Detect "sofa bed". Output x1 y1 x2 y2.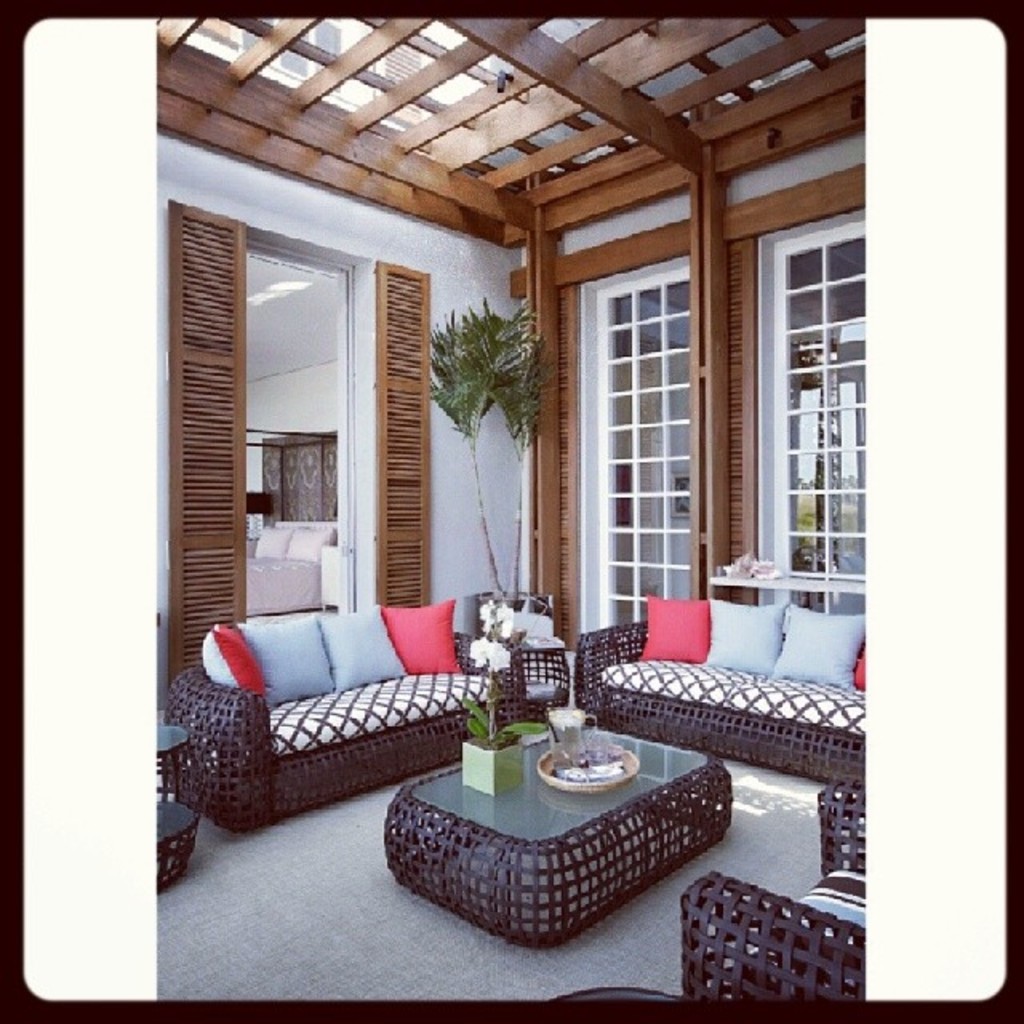
174 598 530 830.
